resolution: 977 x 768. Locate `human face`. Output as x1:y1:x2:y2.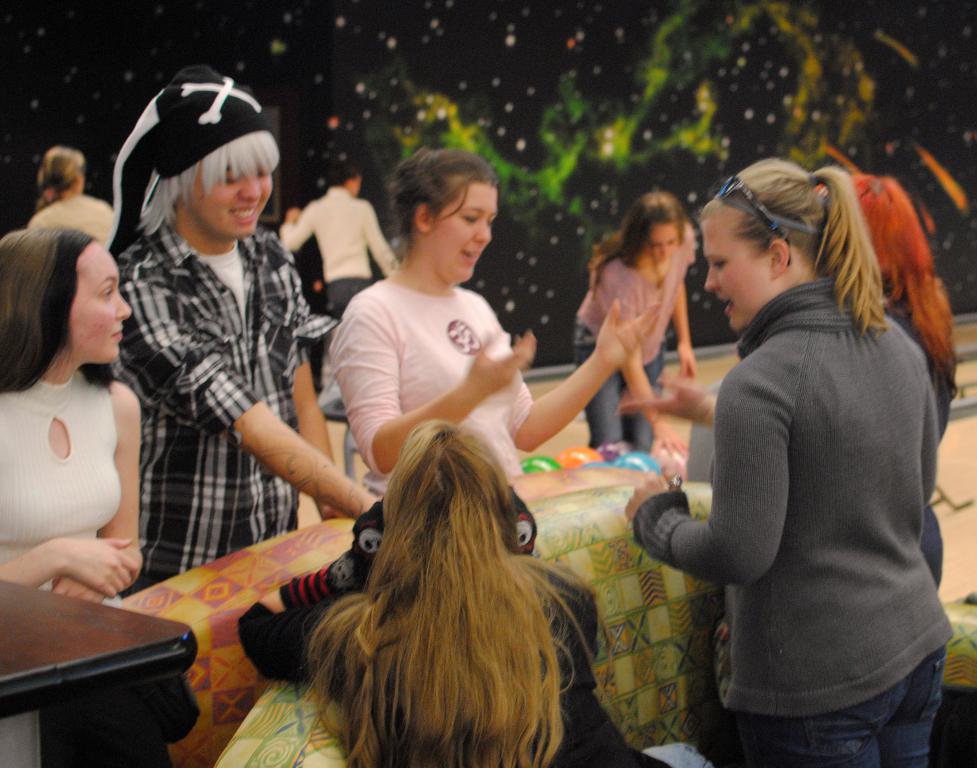
61:235:133:360.
